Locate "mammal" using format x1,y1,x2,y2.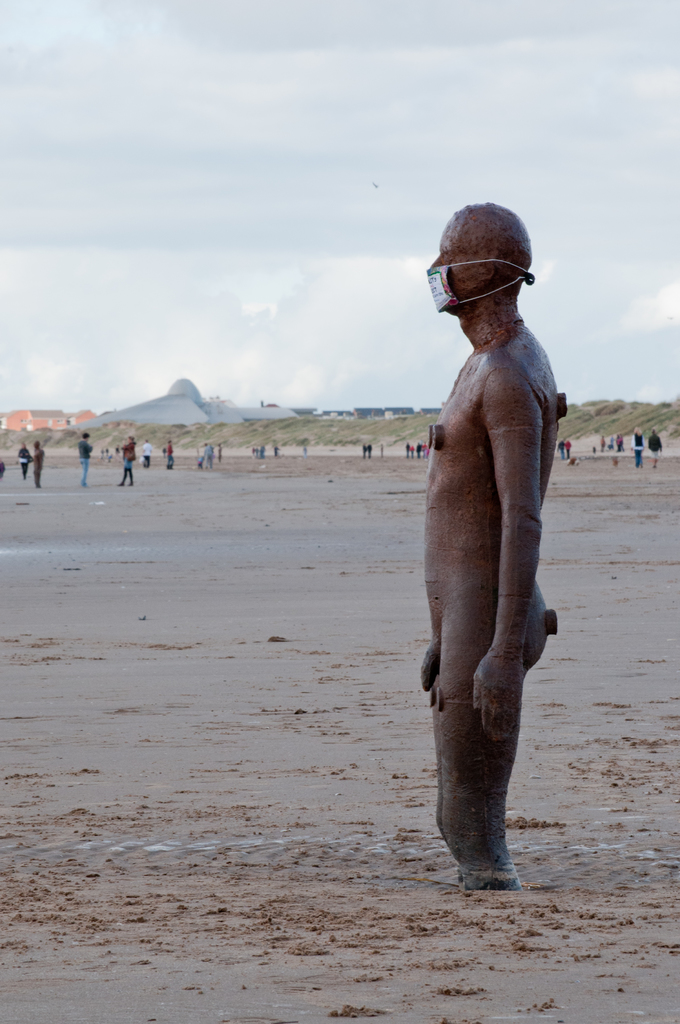
31,440,44,492.
